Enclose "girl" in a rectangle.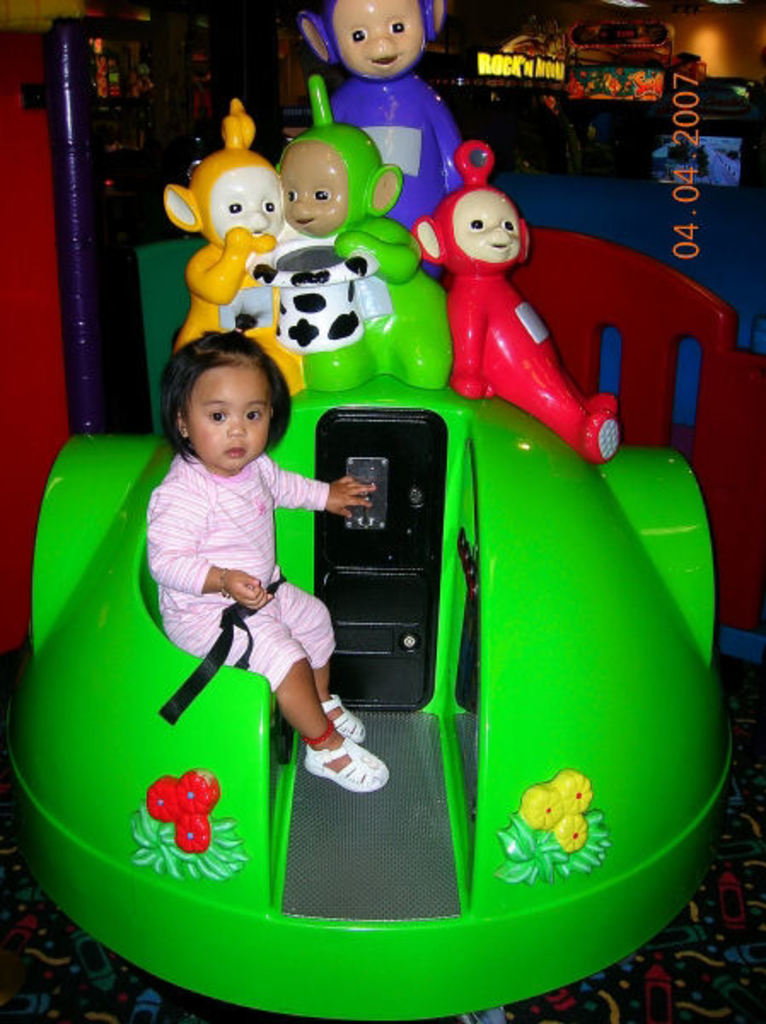
<box>143,333,391,799</box>.
